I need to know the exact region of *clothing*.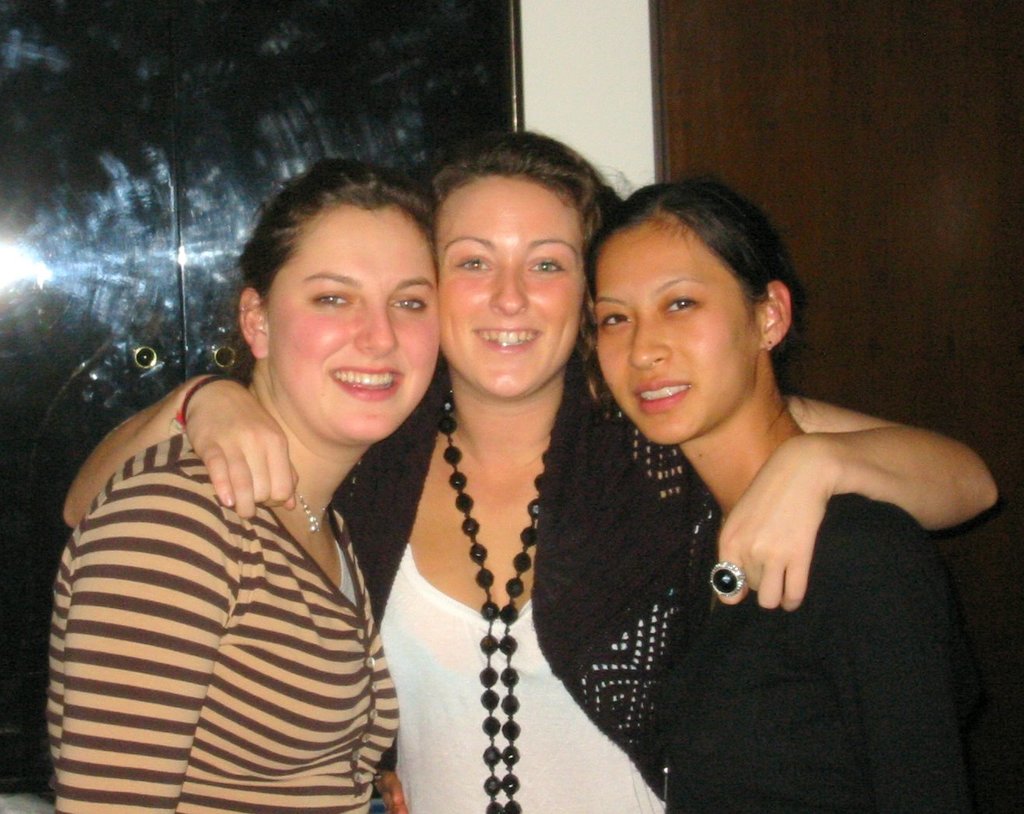
Region: l=50, t=429, r=396, b=813.
